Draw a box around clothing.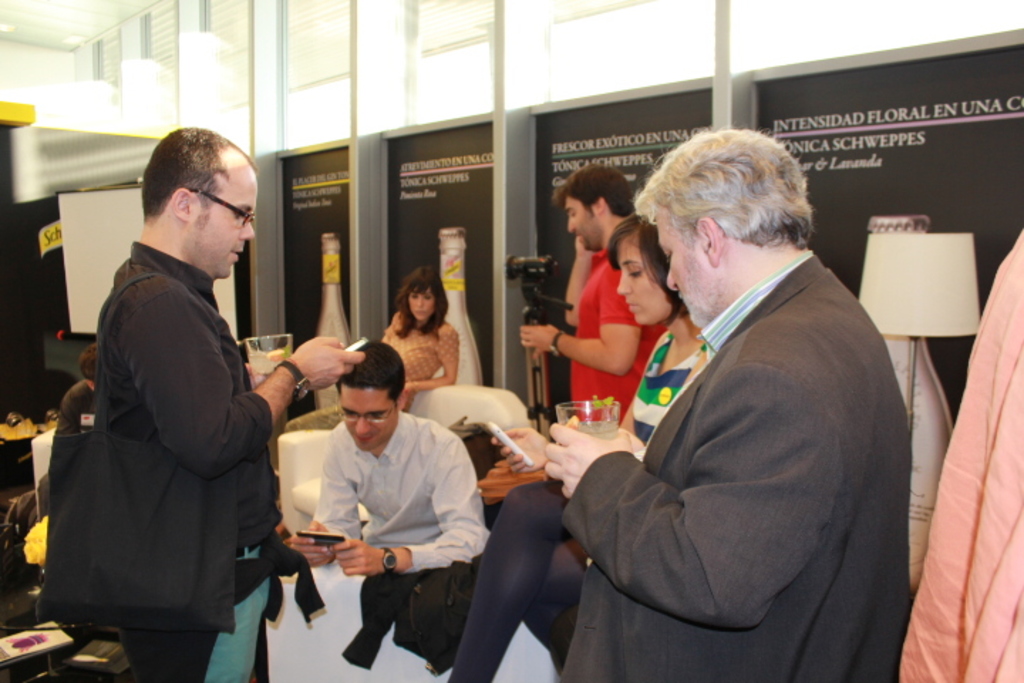
{"left": 317, "top": 415, "right": 495, "bottom": 565}.
